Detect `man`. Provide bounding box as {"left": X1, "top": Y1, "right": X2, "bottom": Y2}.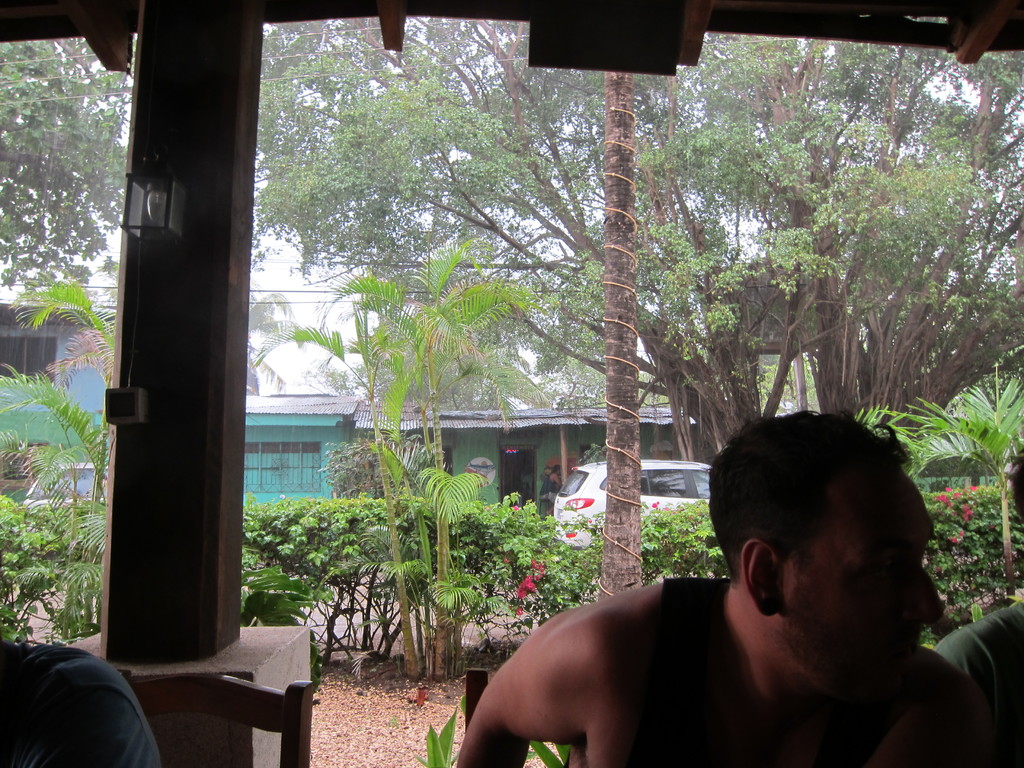
{"left": 536, "top": 463, "right": 562, "bottom": 520}.
